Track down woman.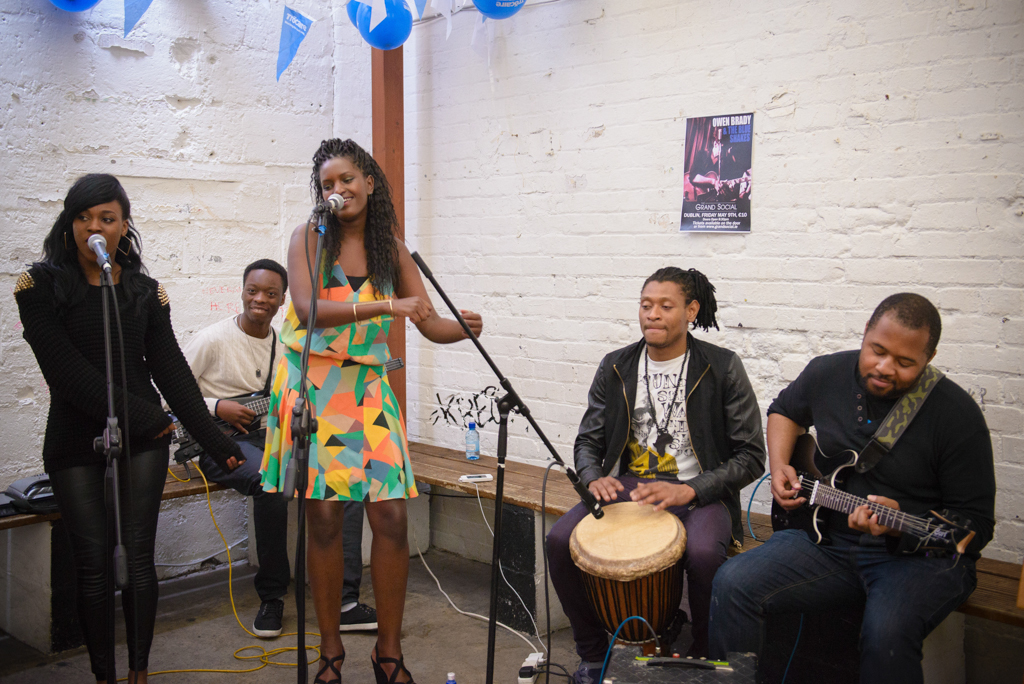
Tracked to select_region(15, 171, 241, 683).
